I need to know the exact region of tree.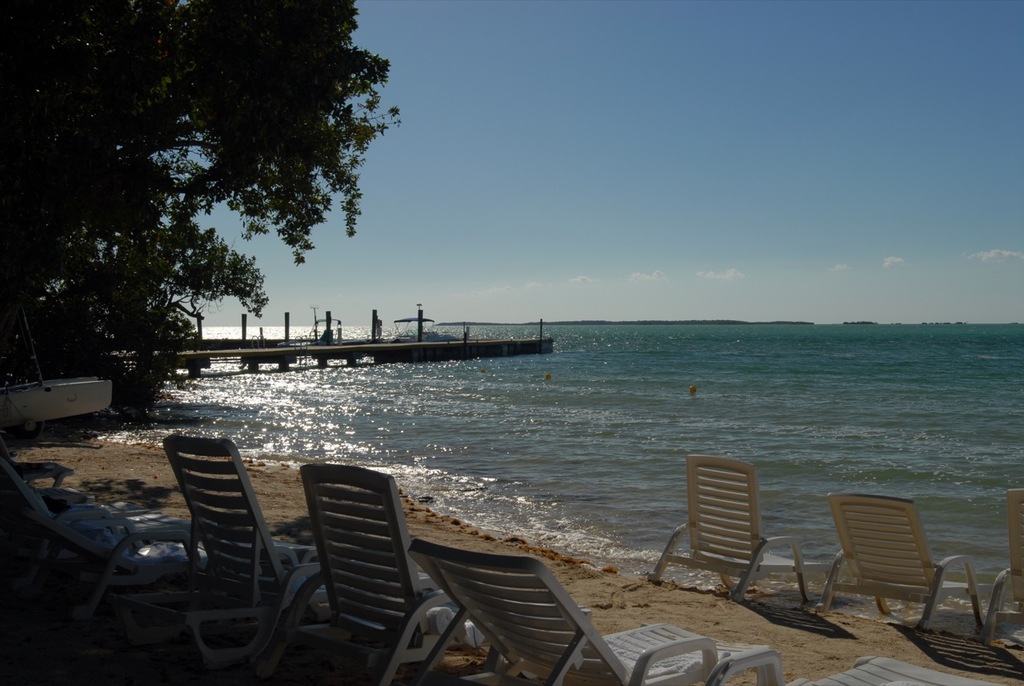
Region: 0,0,402,423.
